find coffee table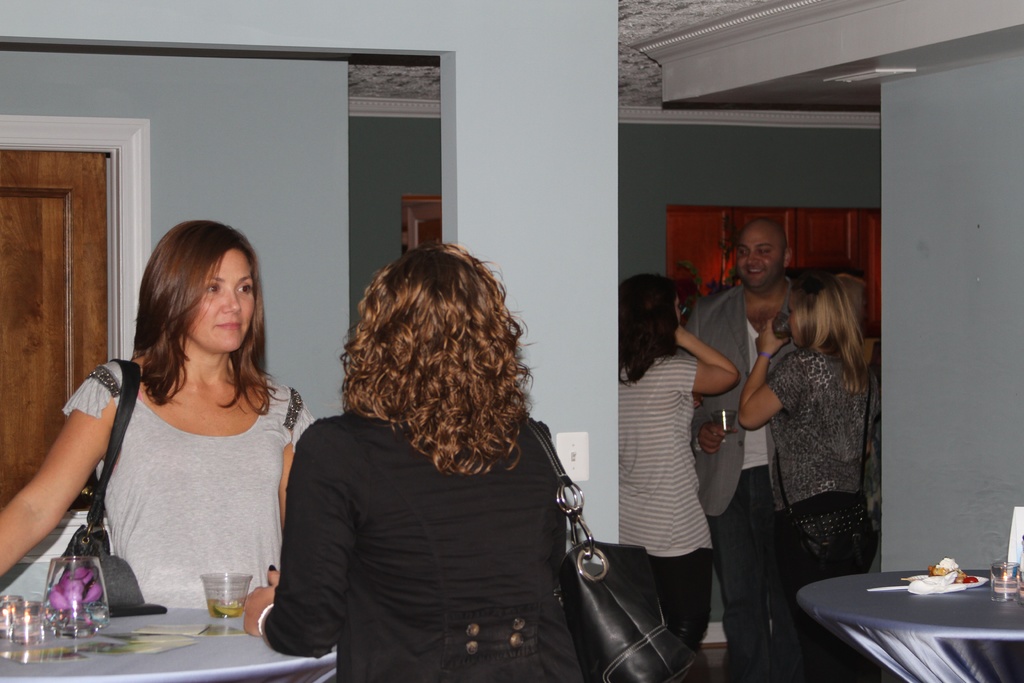
crop(775, 552, 1023, 670)
